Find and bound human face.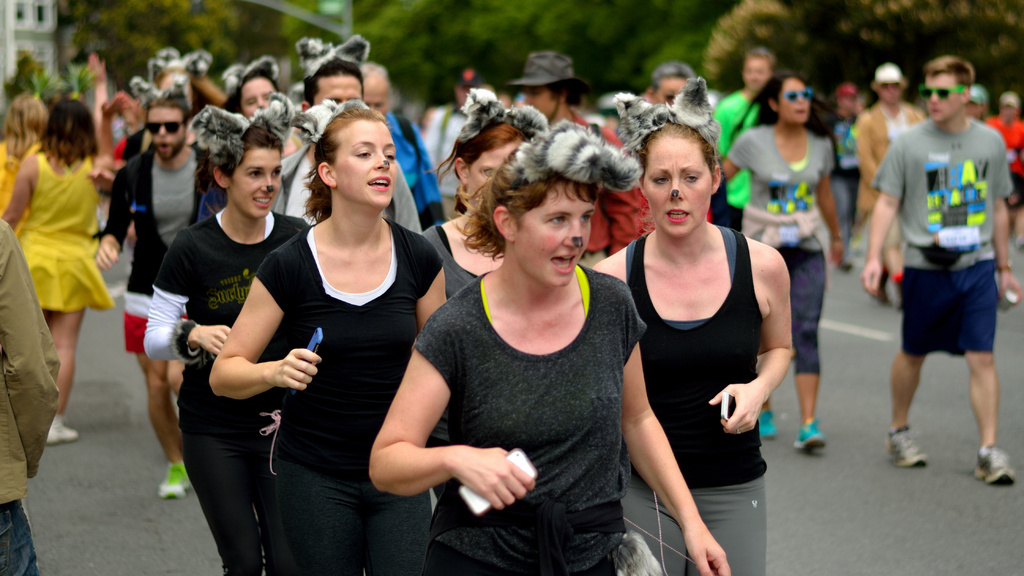
Bound: 518/179/595/294.
